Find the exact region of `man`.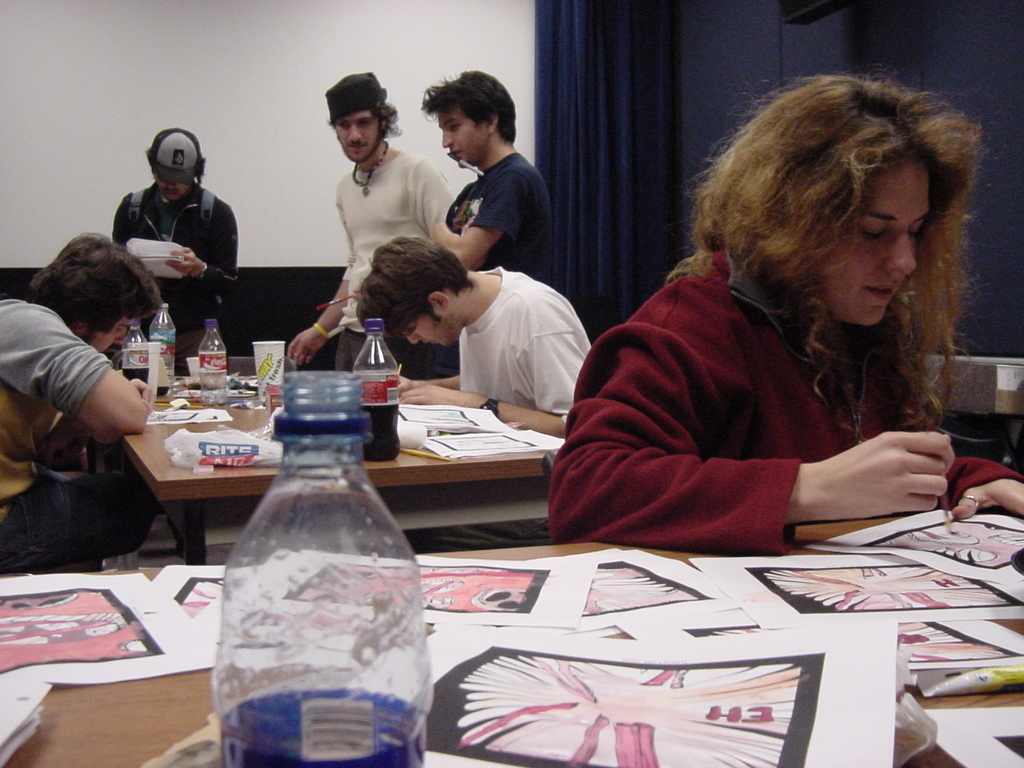
Exact region: locate(108, 126, 238, 372).
